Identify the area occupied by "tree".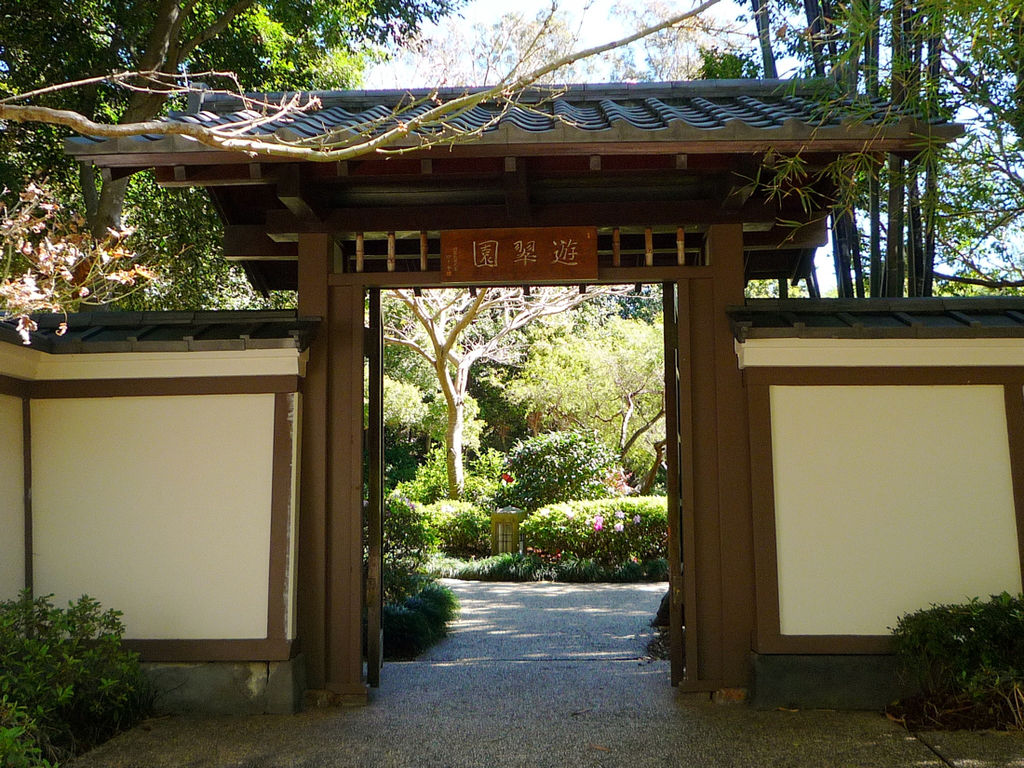
Area: pyautogui.locateOnScreen(379, 280, 653, 501).
